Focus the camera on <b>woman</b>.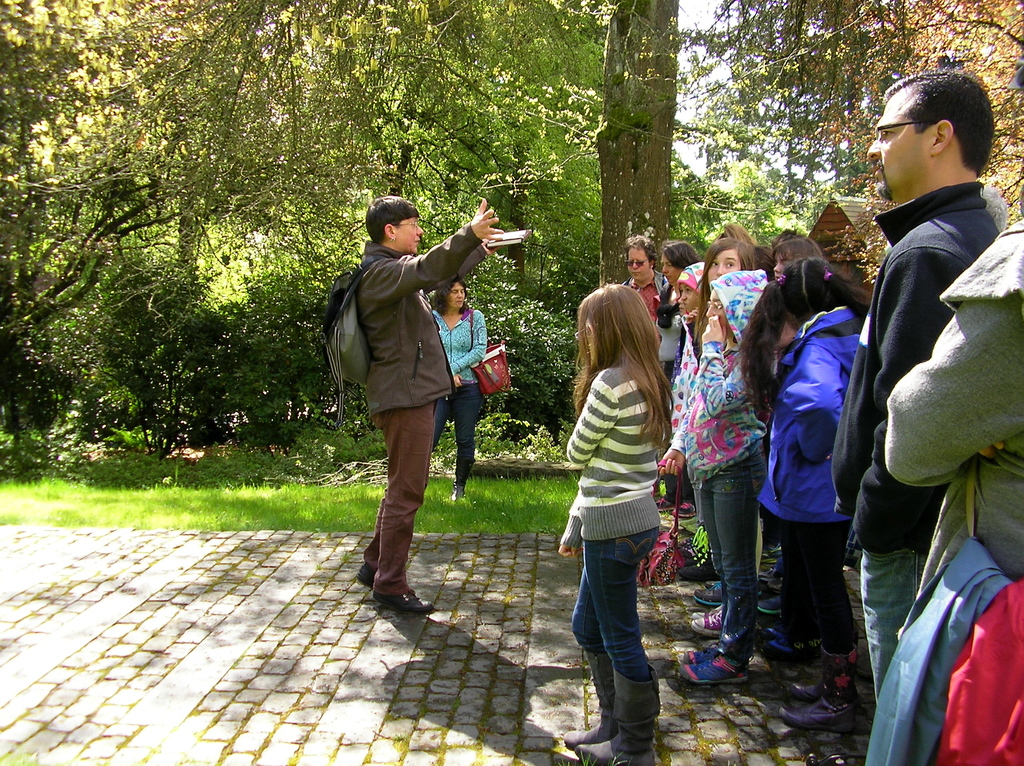
Focus region: 653,240,775,696.
